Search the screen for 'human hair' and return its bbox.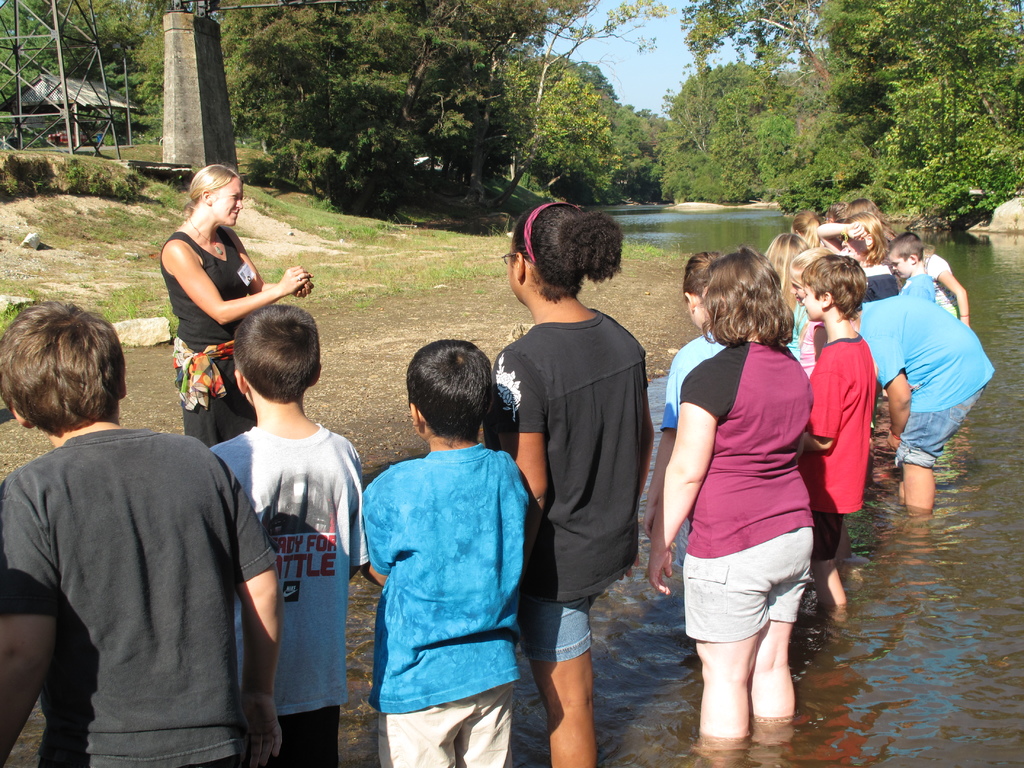
Found: <region>825, 202, 846, 220</region>.
